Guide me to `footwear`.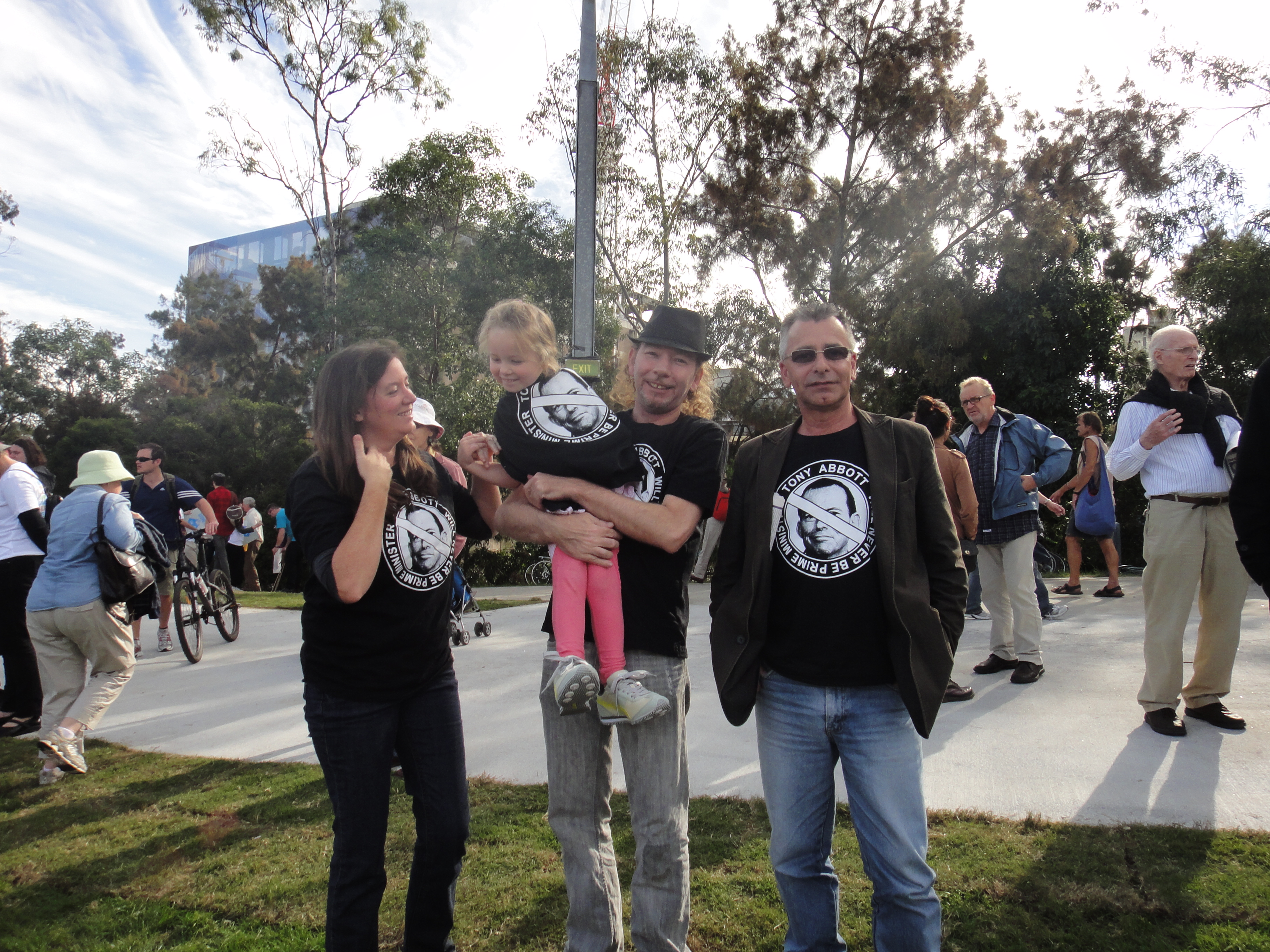
Guidance: [351, 227, 363, 238].
